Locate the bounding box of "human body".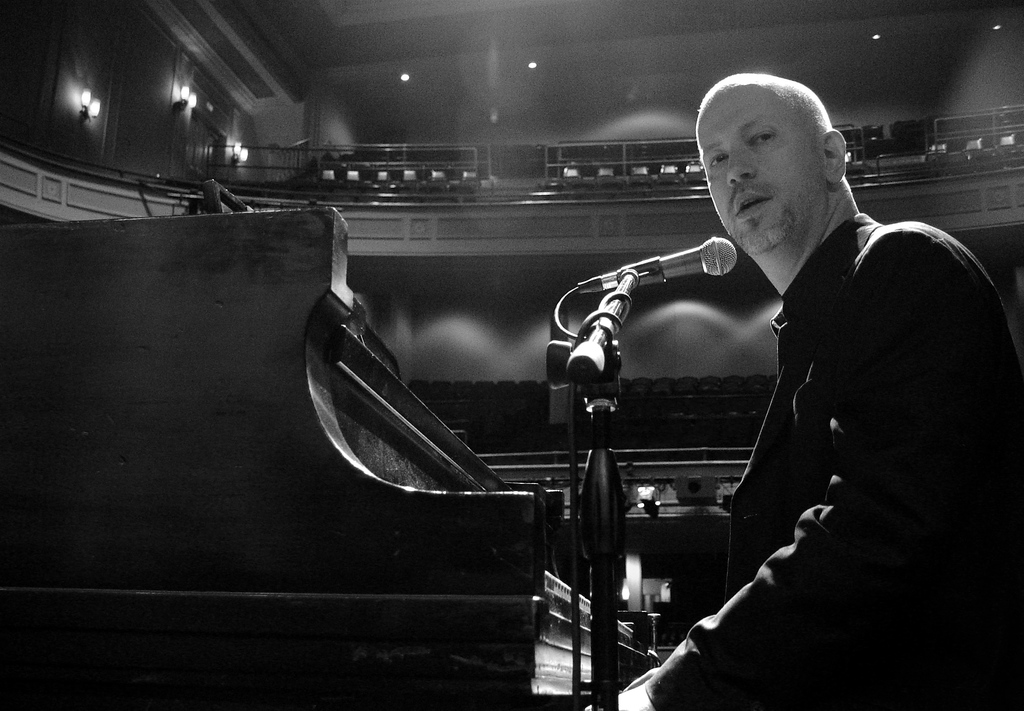
Bounding box: l=650, t=79, r=990, b=707.
